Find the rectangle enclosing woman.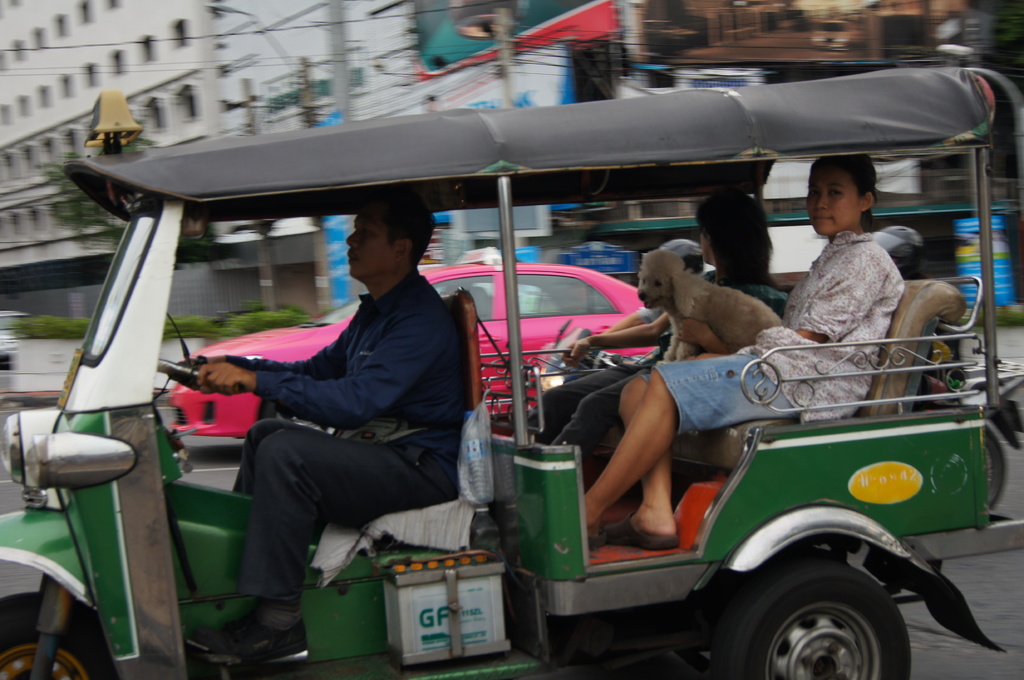
left=522, top=183, right=820, bottom=449.
